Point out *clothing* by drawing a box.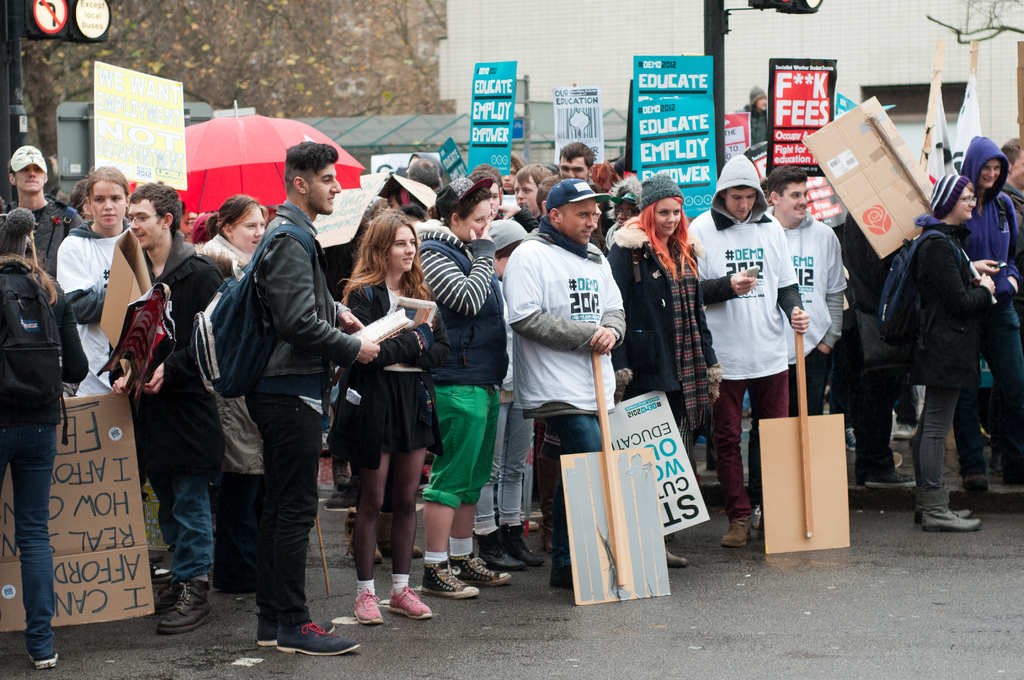
<bbox>54, 219, 138, 391</bbox>.
